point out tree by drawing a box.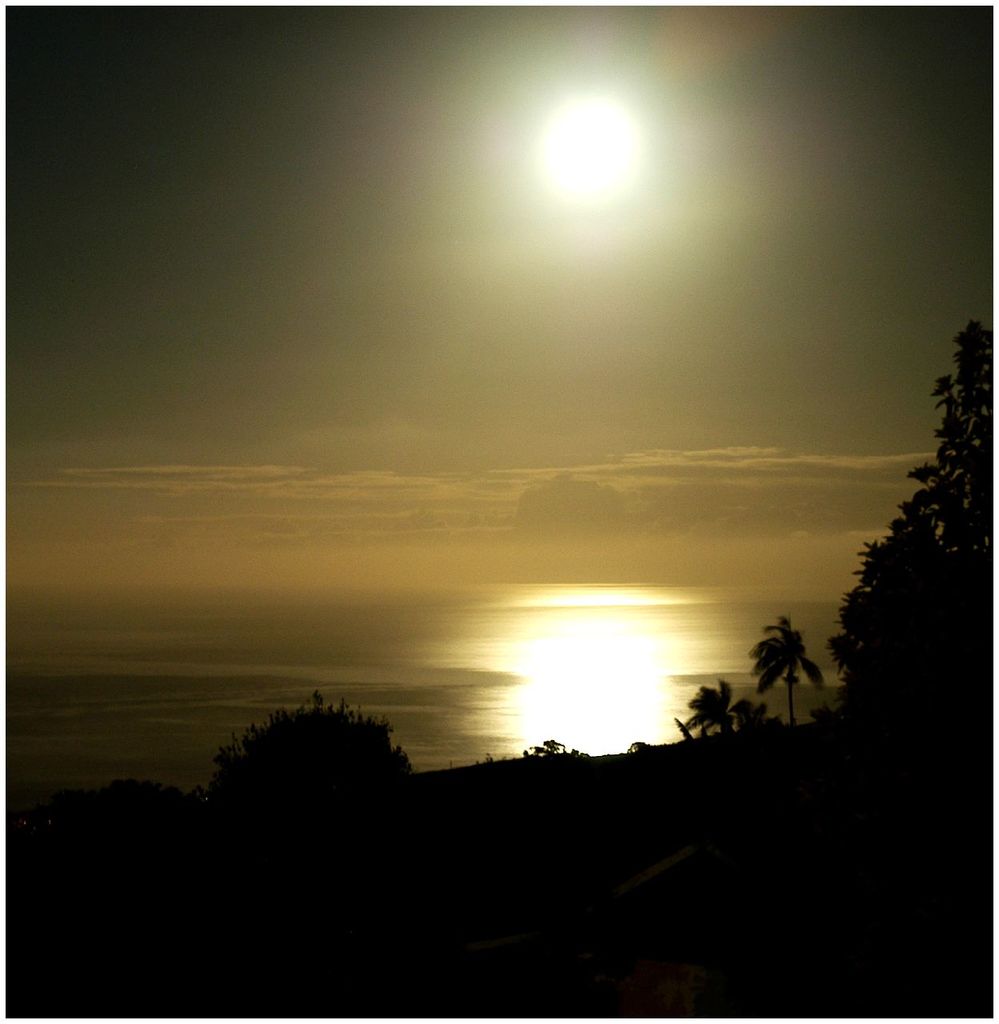
681:679:748:746.
